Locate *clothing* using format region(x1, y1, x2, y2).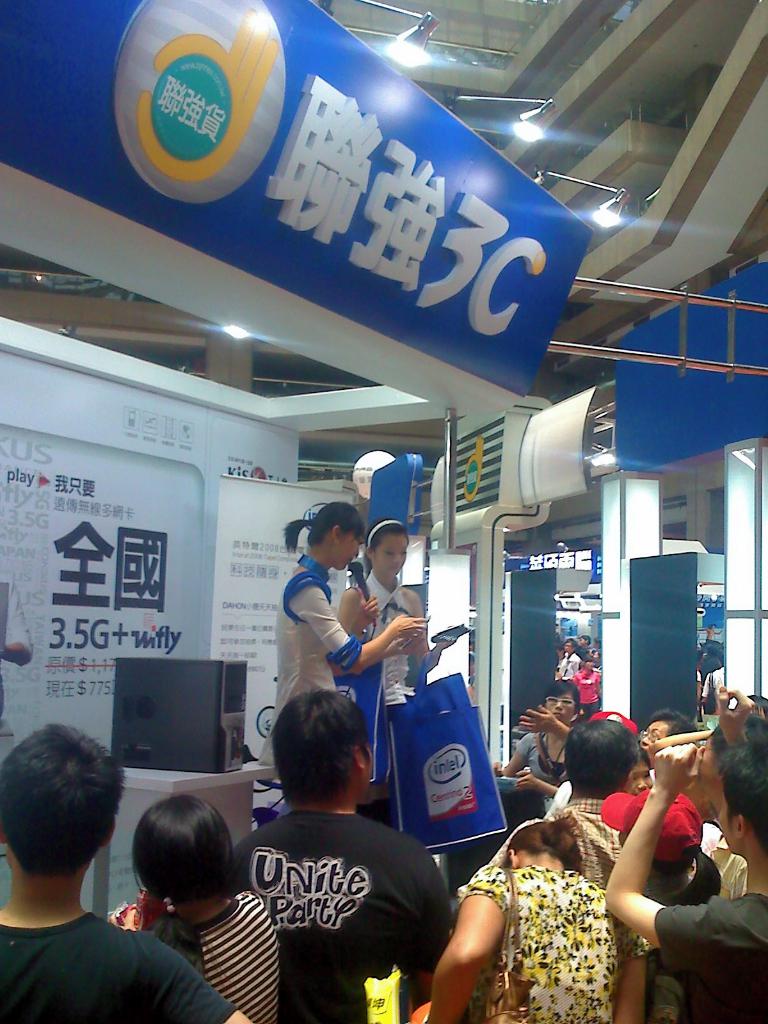
region(0, 902, 219, 1020).
